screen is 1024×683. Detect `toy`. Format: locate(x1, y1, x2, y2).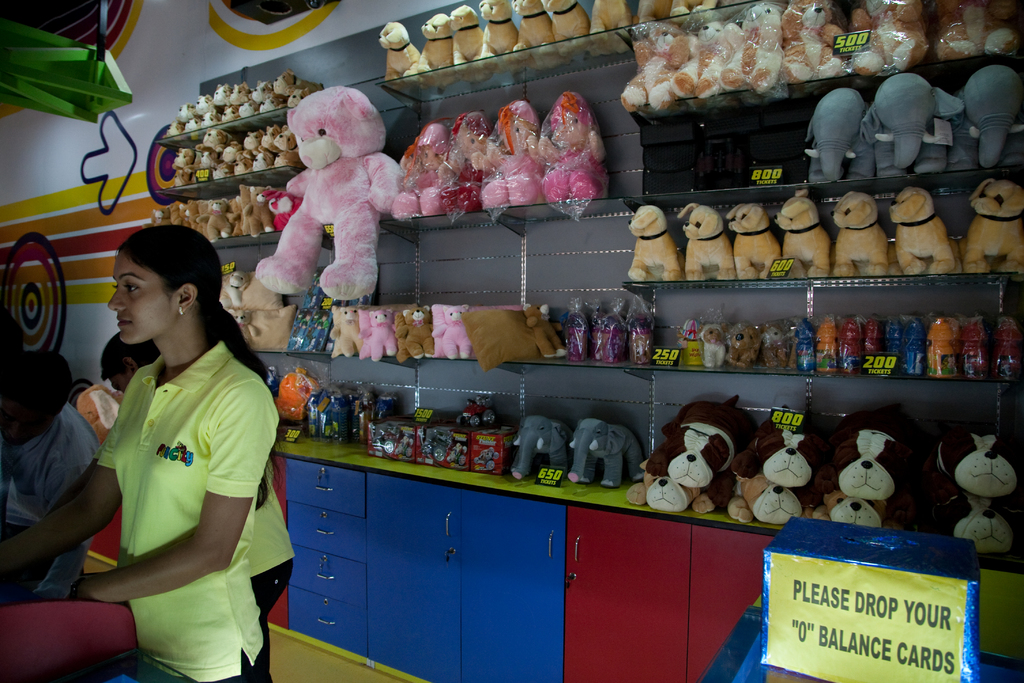
locate(528, 90, 609, 209).
